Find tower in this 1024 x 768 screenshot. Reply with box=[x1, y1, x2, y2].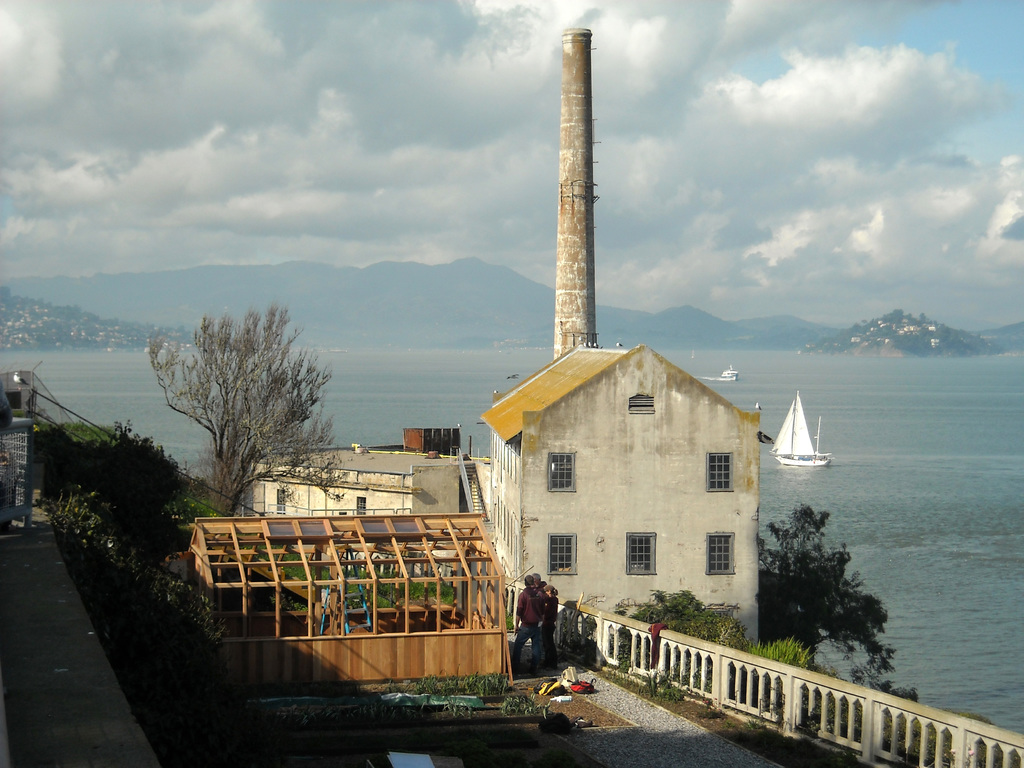
box=[213, 5, 1023, 767].
